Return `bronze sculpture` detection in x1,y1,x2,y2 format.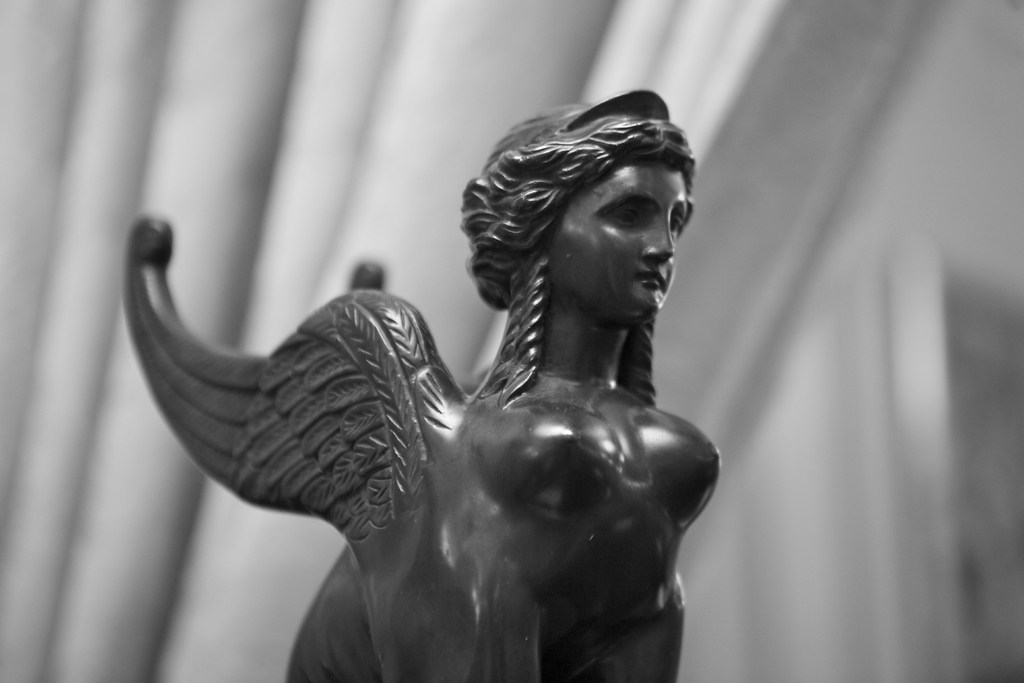
131,85,724,682.
